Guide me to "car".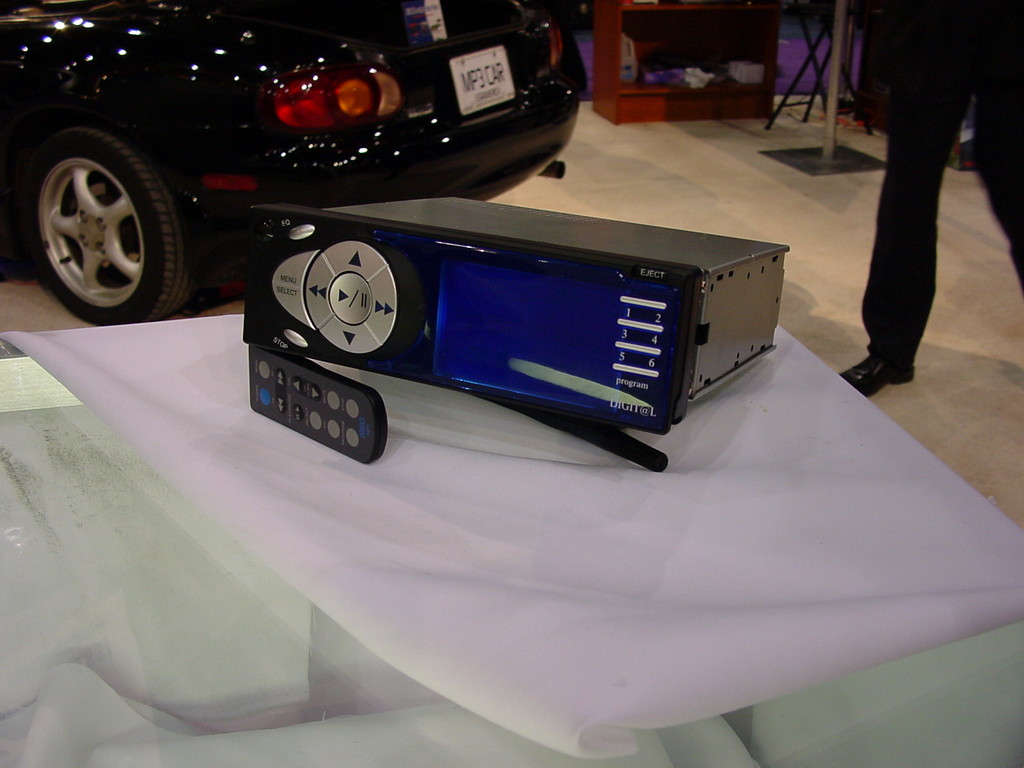
Guidance: (5,14,605,281).
